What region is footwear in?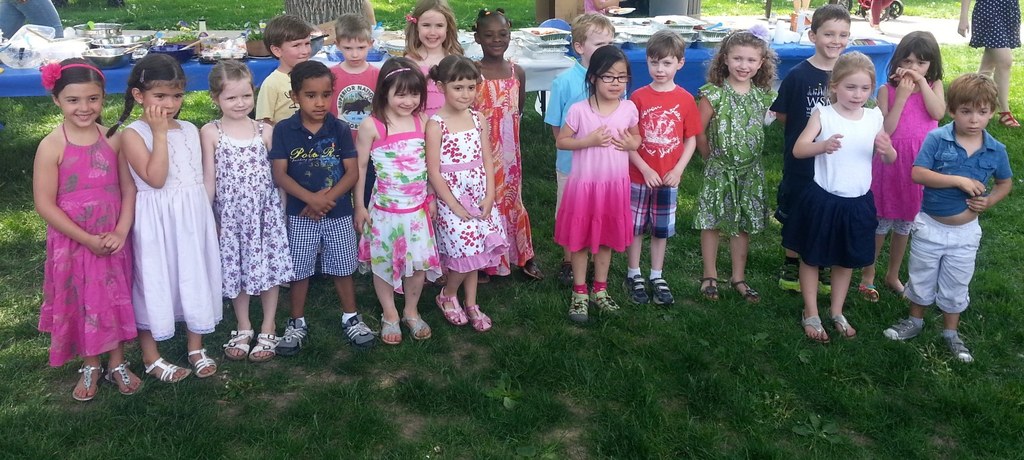
(795, 308, 830, 345).
